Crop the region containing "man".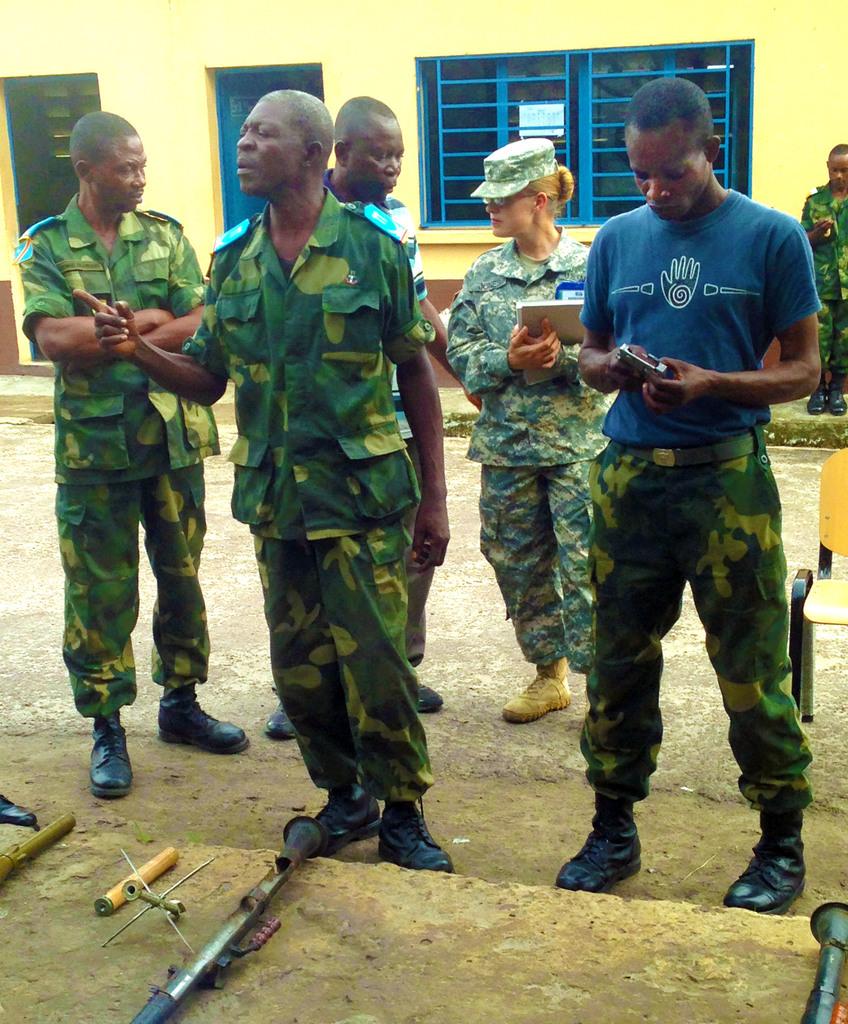
Crop region: bbox=(13, 111, 256, 798).
